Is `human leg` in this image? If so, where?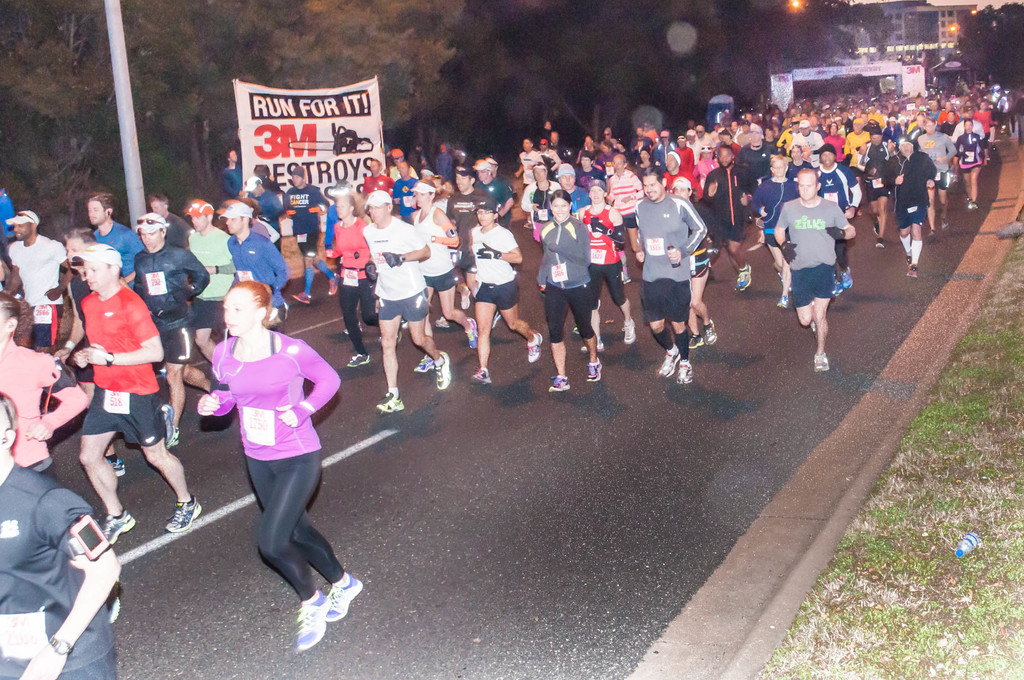
Yes, at 291:255:310:302.
